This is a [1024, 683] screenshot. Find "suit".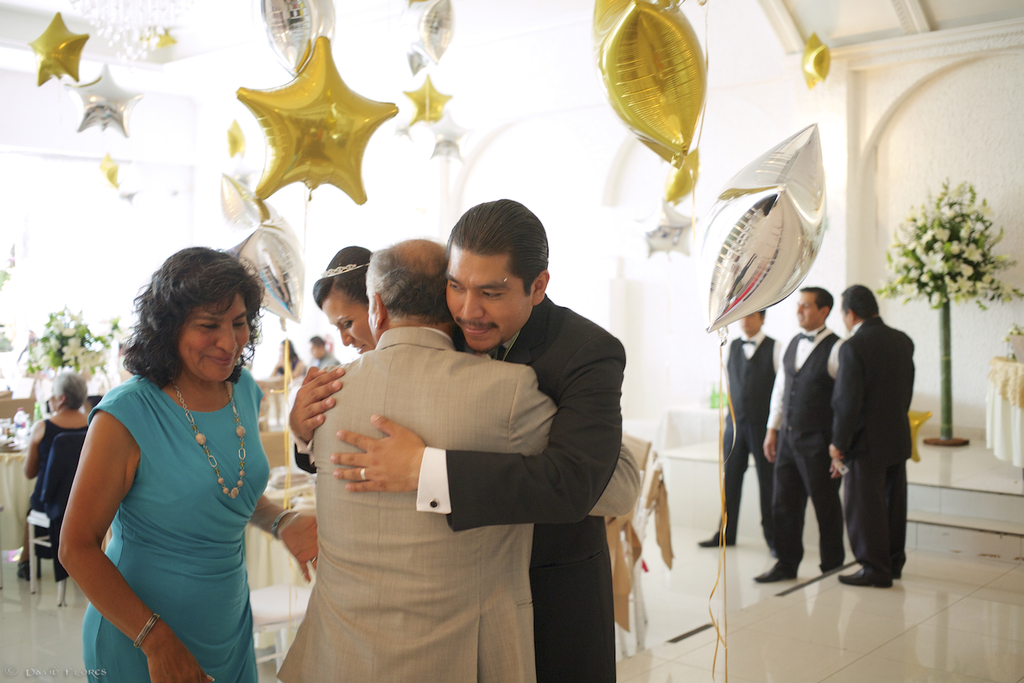
Bounding box: {"left": 815, "top": 280, "right": 925, "bottom": 579}.
